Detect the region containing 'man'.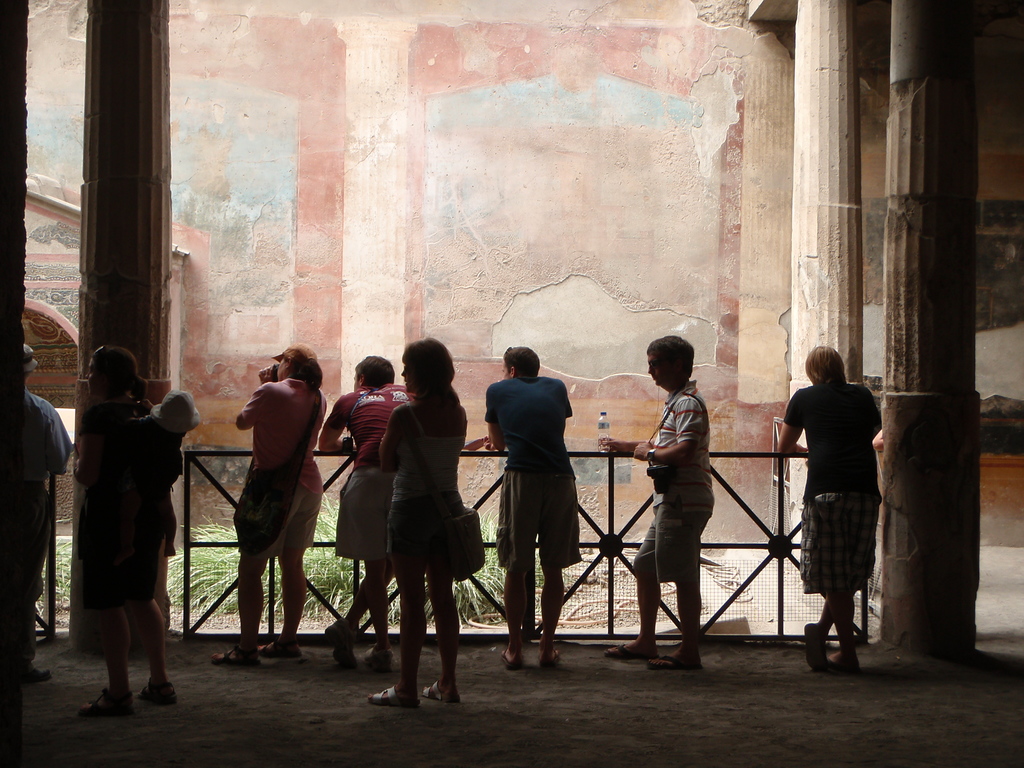
[left=18, top=345, right=75, bottom=684].
